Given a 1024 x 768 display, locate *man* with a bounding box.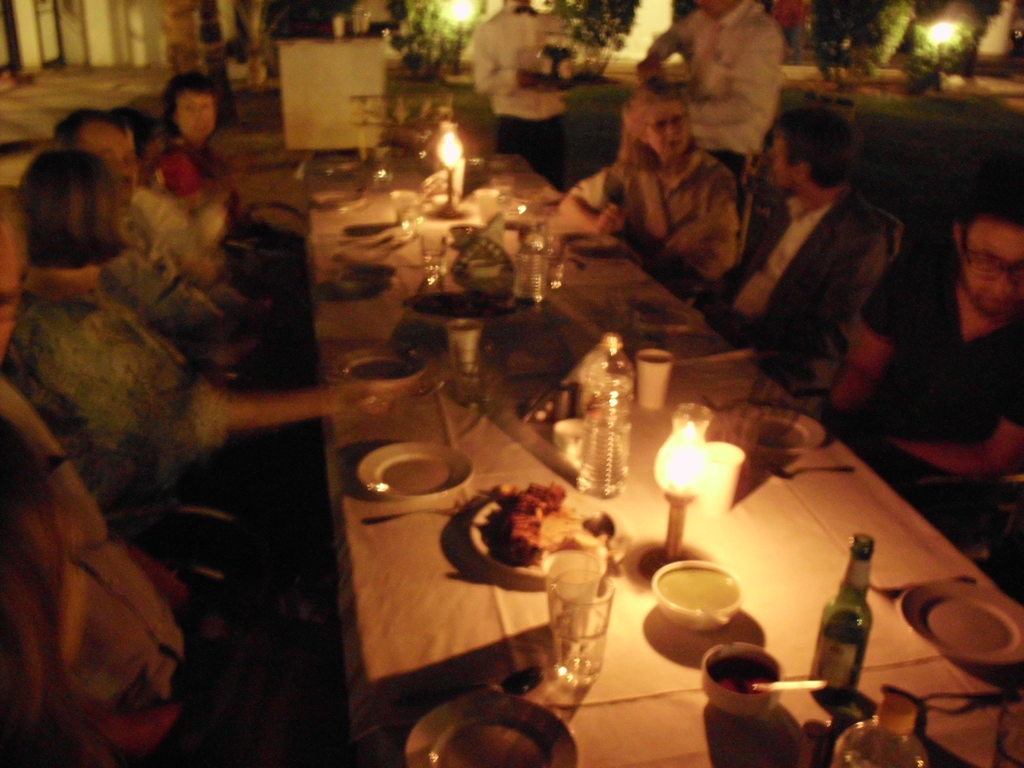
Located: (x1=718, y1=109, x2=912, y2=371).
